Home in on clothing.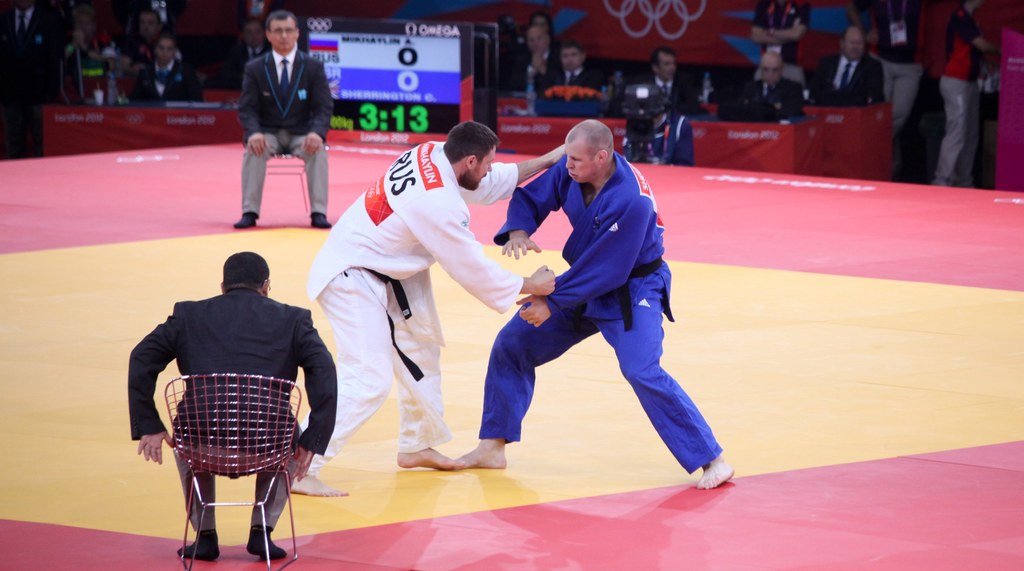
Homed in at <region>536, 49, 605, 101</region>.
